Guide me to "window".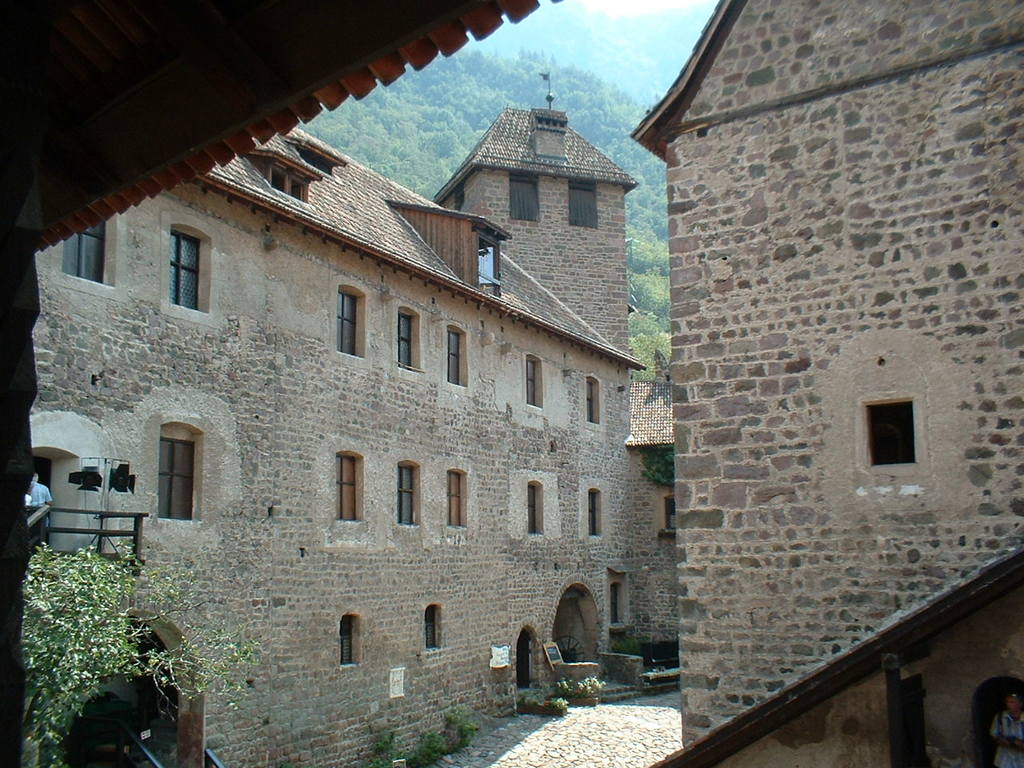
Guidance: 446,474,462,530.
